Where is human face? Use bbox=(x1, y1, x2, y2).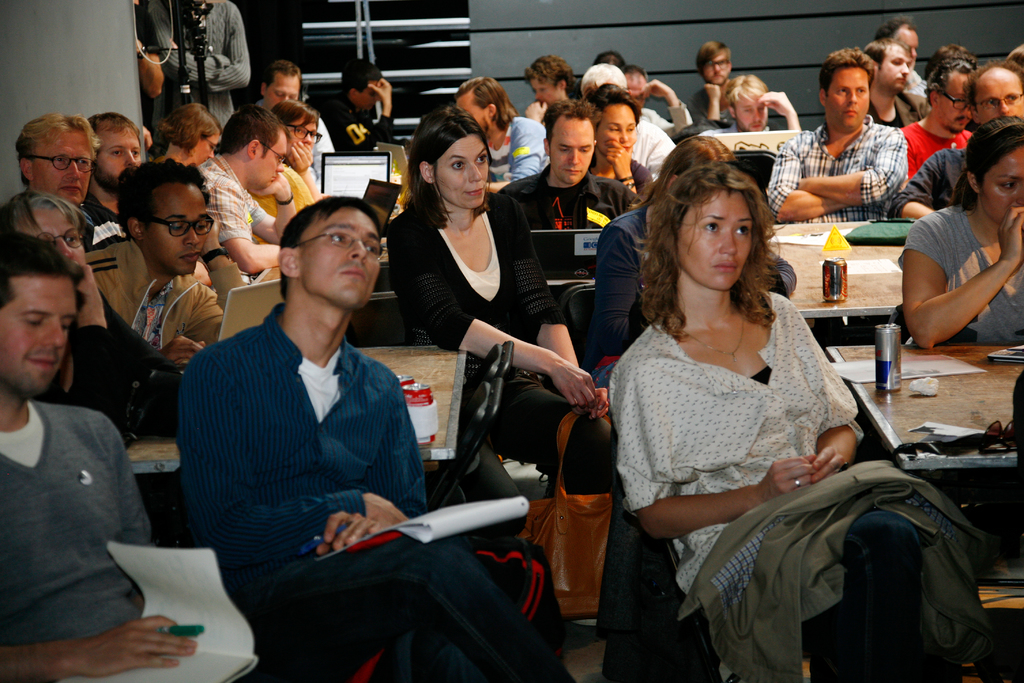
bbox=(880, 47, 908, 92).
